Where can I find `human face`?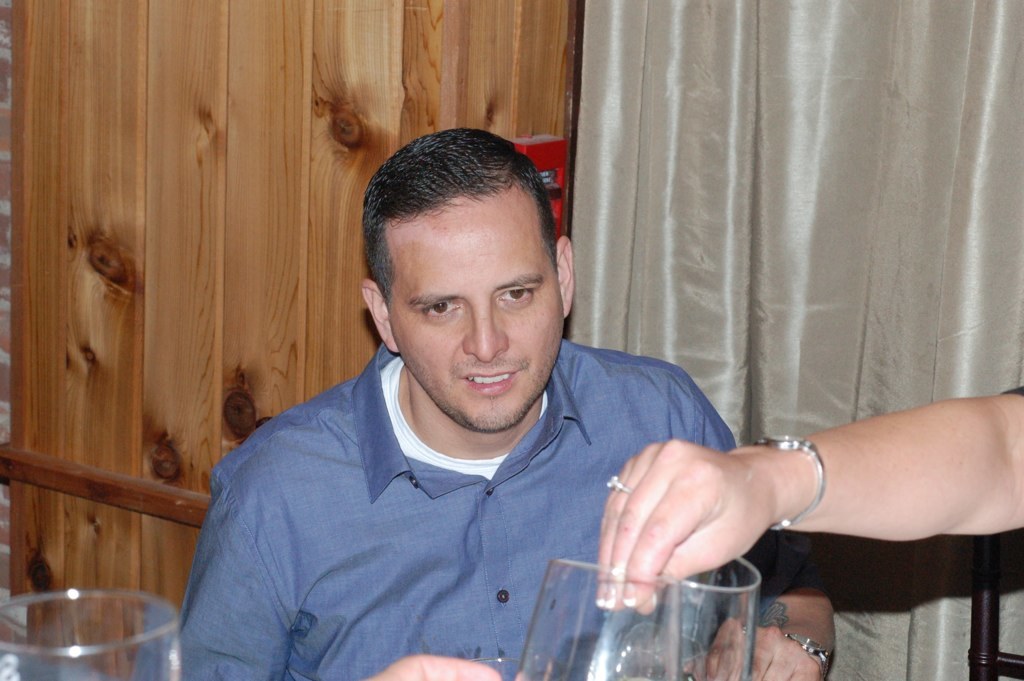
You can find it at pyautogui.locateOnScreen(388, 172, 568, 431).
